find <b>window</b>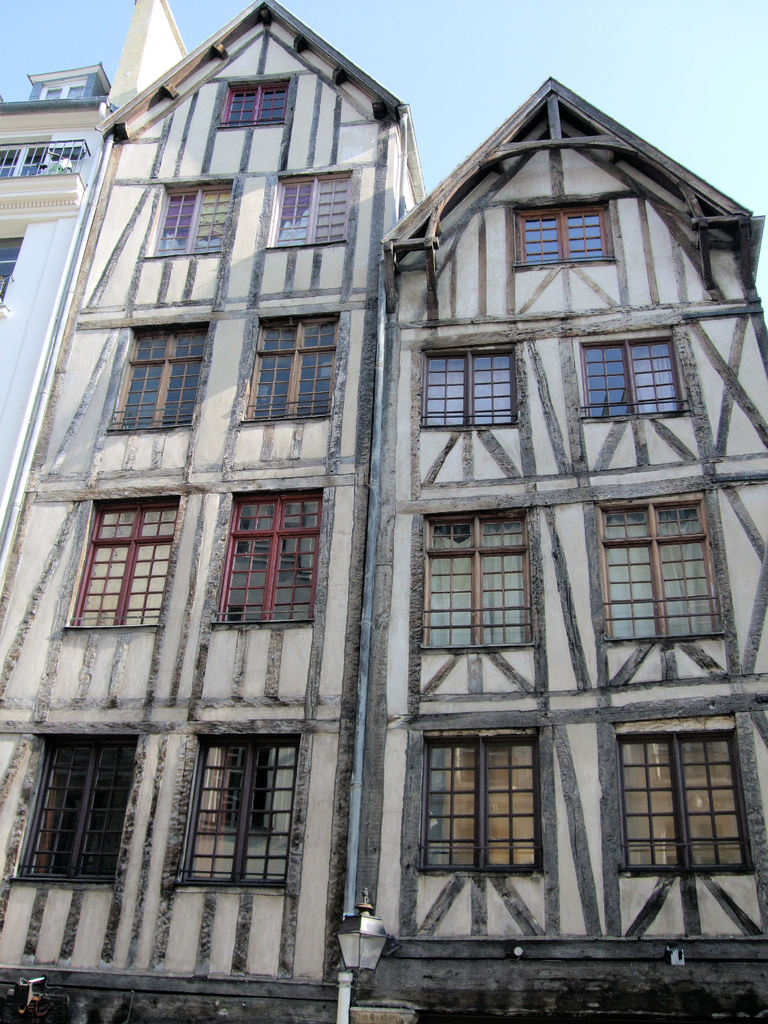
{"x1": 150, "y1": 175, "x2": 233, "y2": 256}
